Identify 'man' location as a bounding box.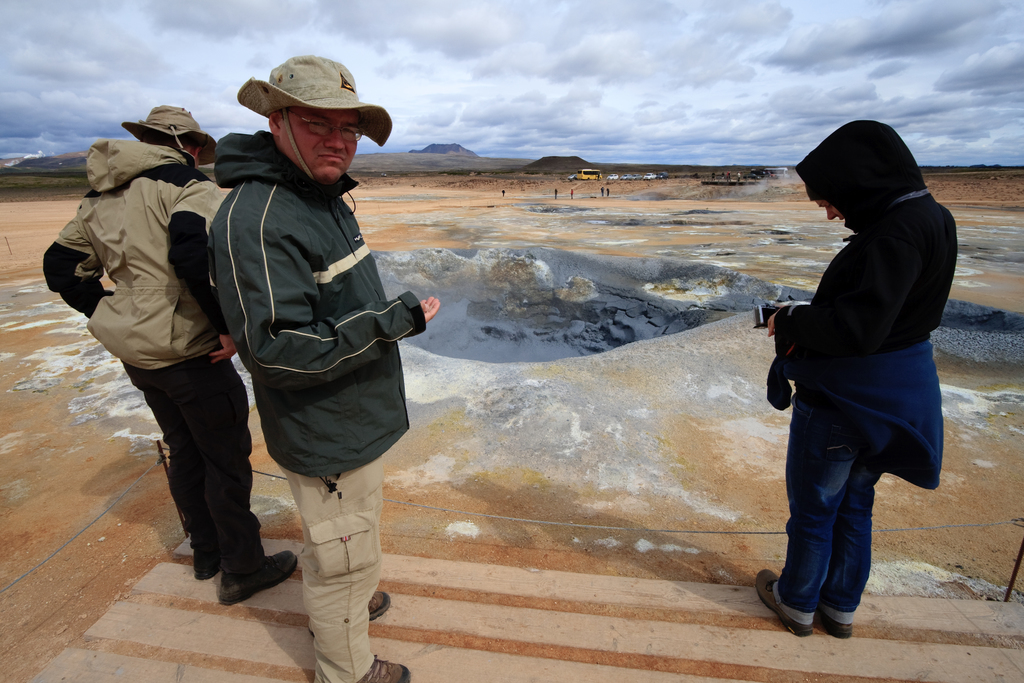
region(500, 189, 505, 197).
